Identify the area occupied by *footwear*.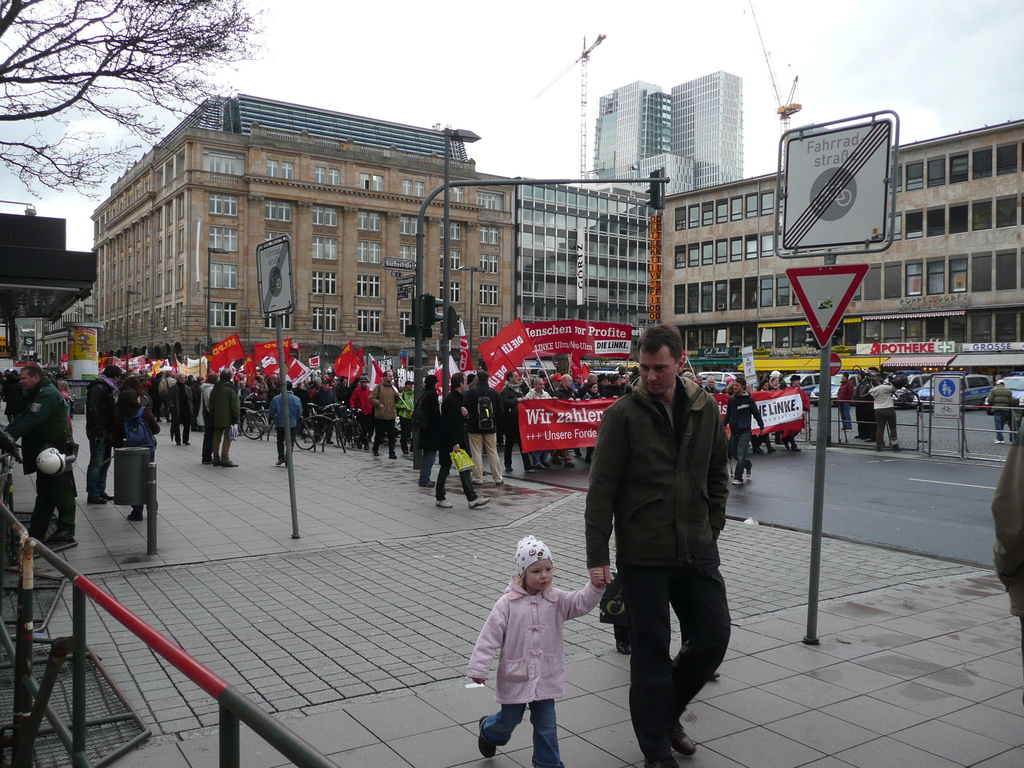
Area: <region>758, 445, 765, 452</region>.
